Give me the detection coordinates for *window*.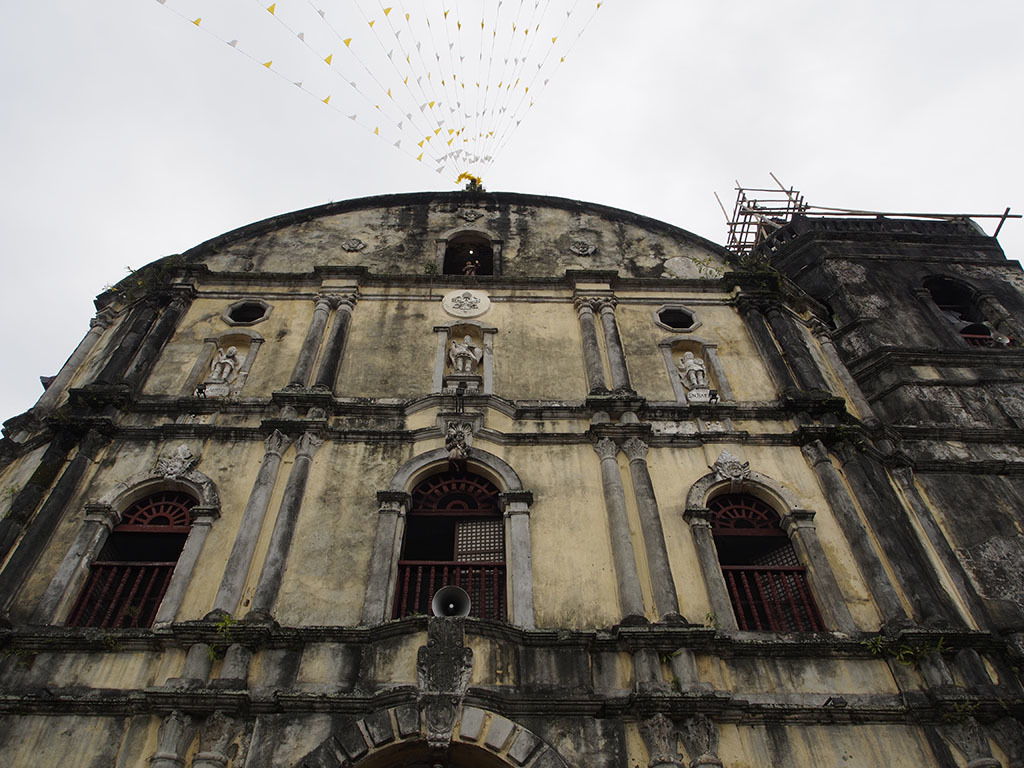
left=390, top=467, right=505, bottom=626.
